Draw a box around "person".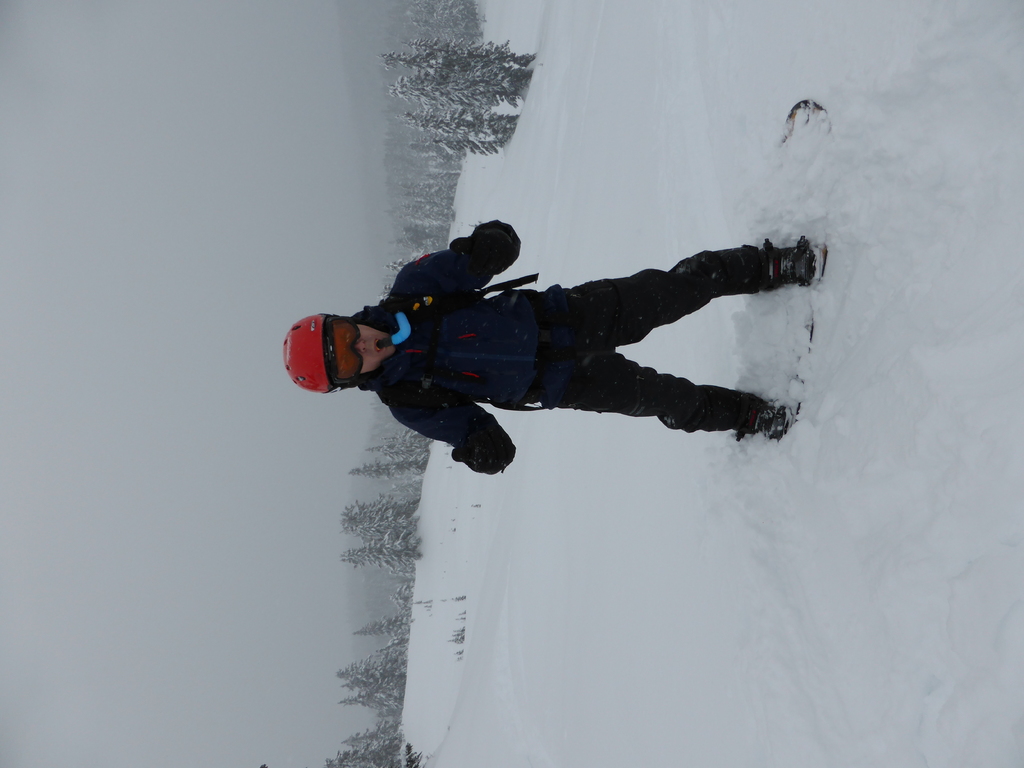
region(282, 216, 825, 472).
